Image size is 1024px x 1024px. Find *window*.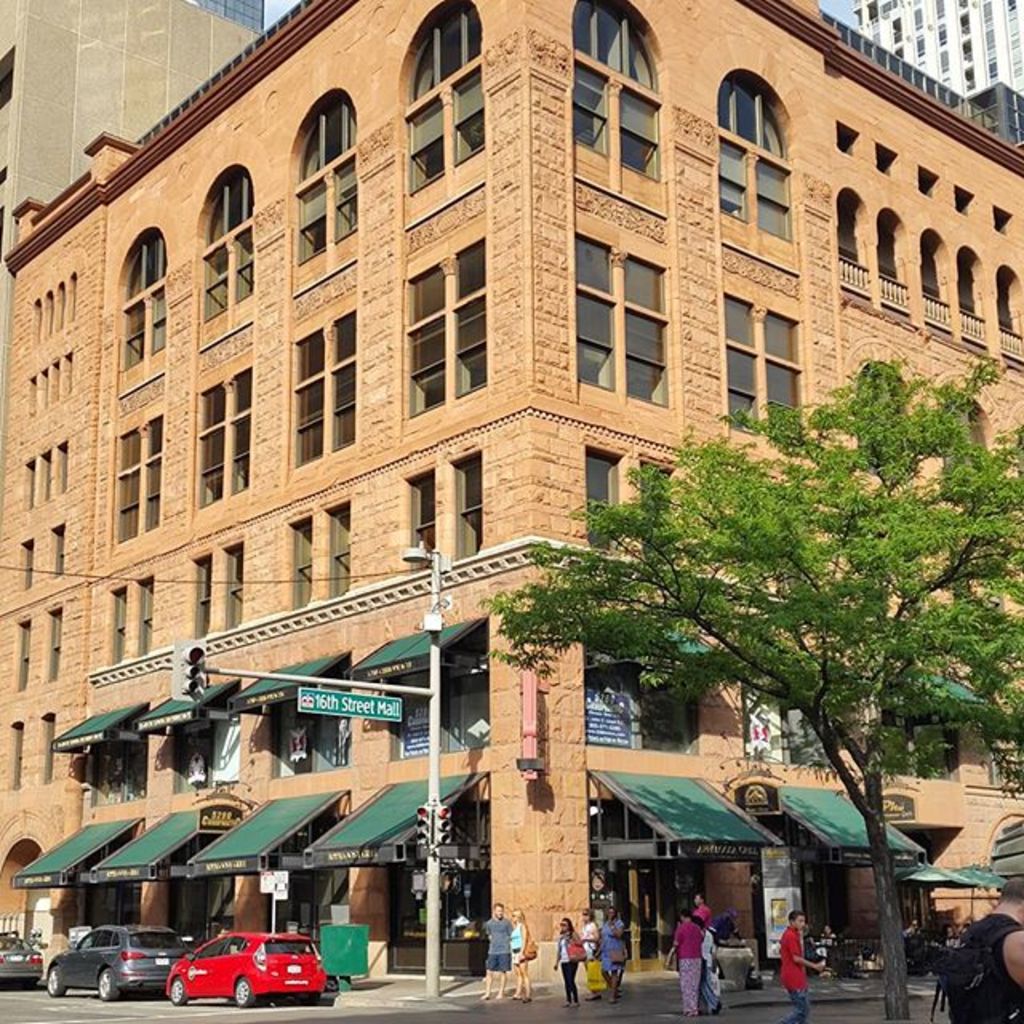
(left=406, top=91, right=442, bottom=189).
